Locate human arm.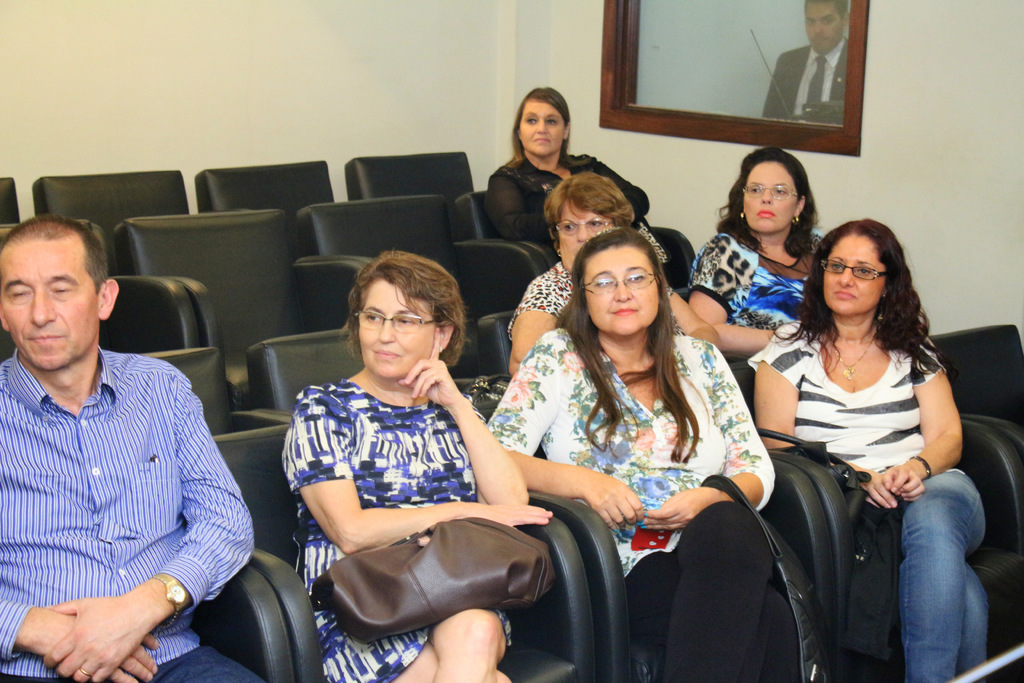
Bounding box: BBox(581, 148, 650, 228).
